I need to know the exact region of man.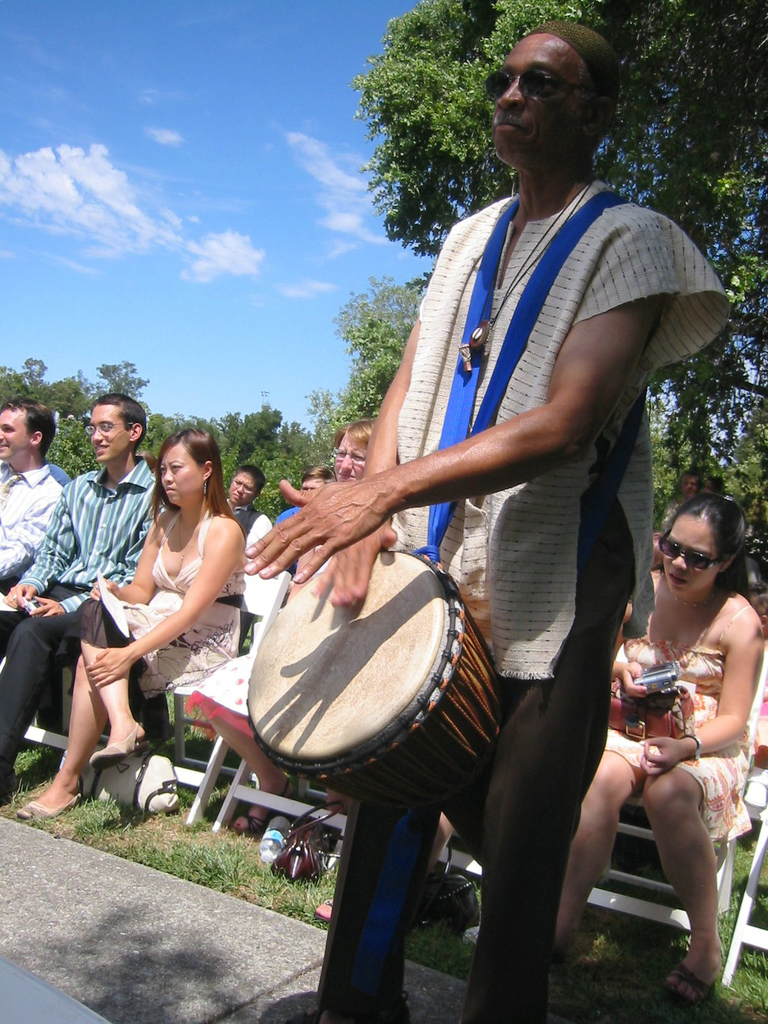
Region: select_region(225, 463, 270, 563).
